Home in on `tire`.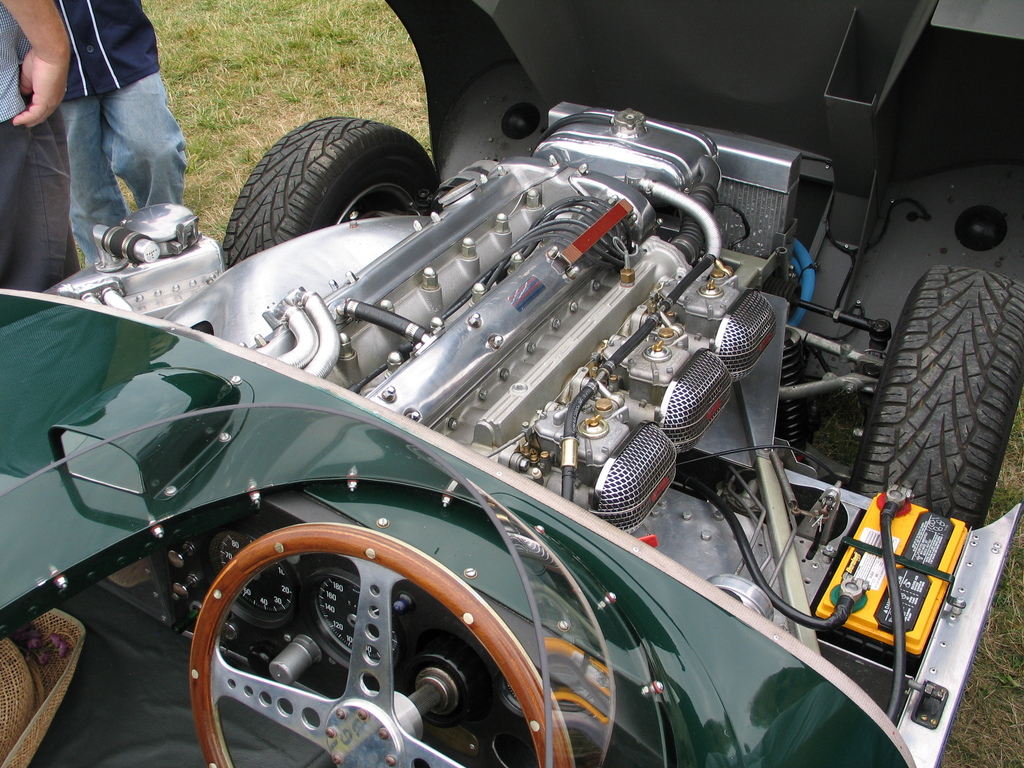
Homed in at {"x1": 849, "y1": 264, "x2": 1023, "y2": 534}.
